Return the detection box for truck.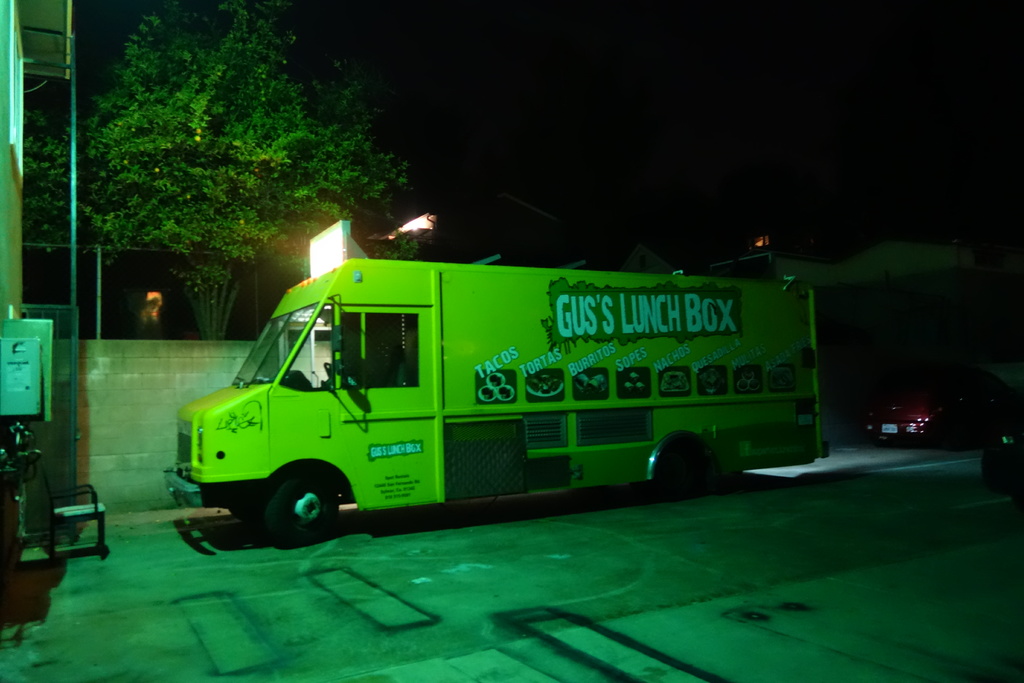
202,249,833,538.
